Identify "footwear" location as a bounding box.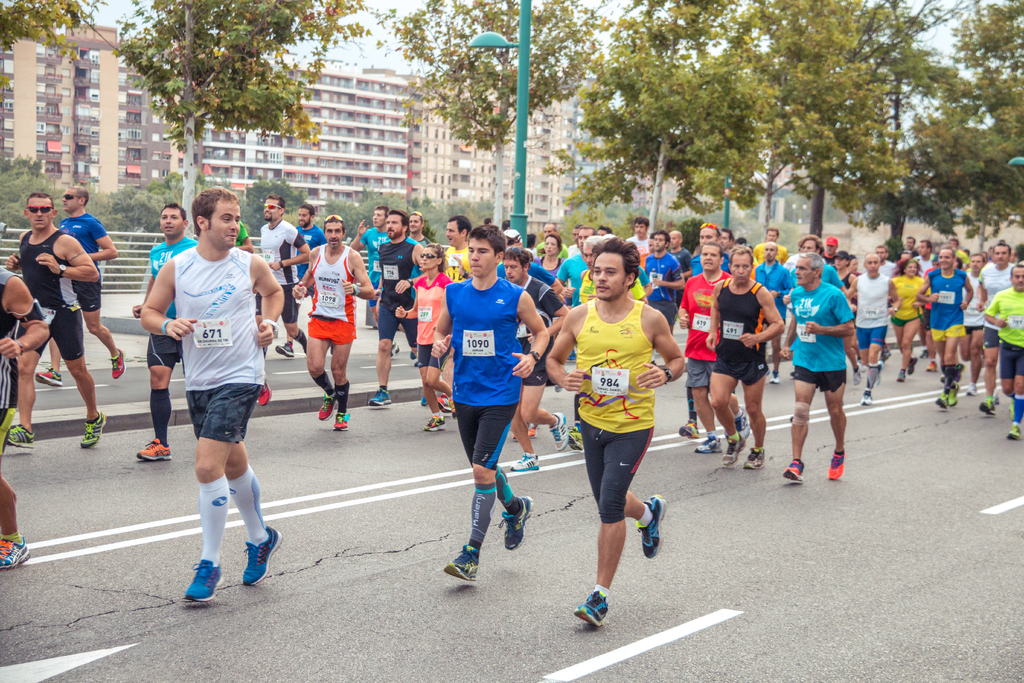
BBox(0, 533, 31, 570).
